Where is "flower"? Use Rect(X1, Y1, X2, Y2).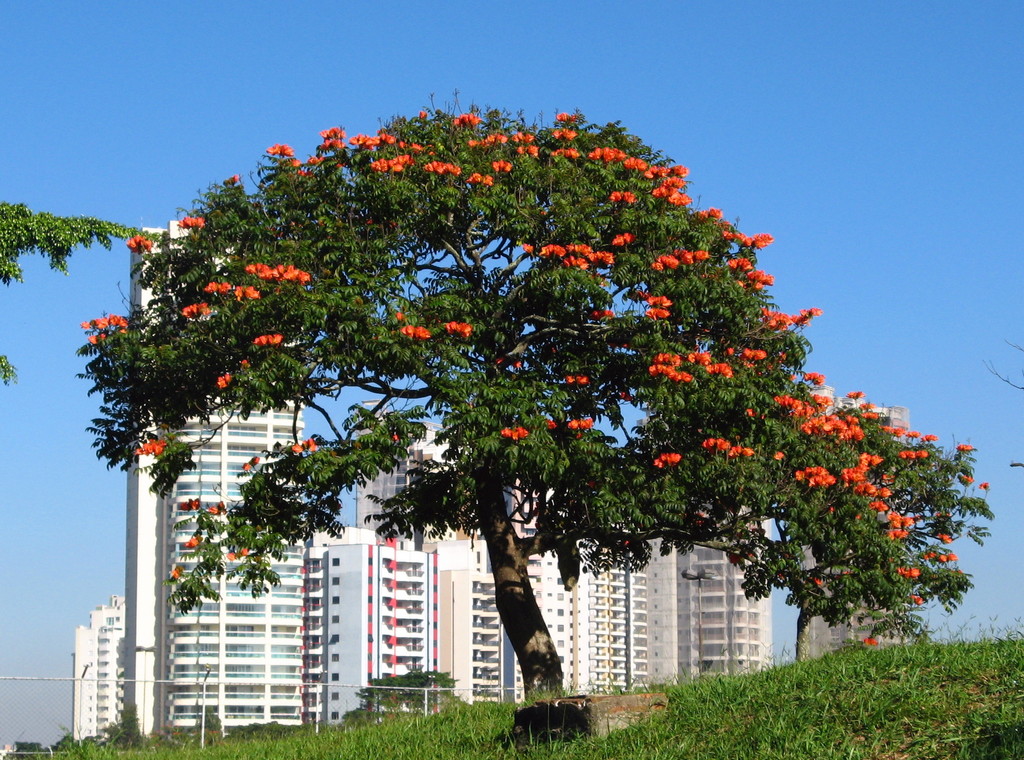
Rect(548, 421, 557, 430).
